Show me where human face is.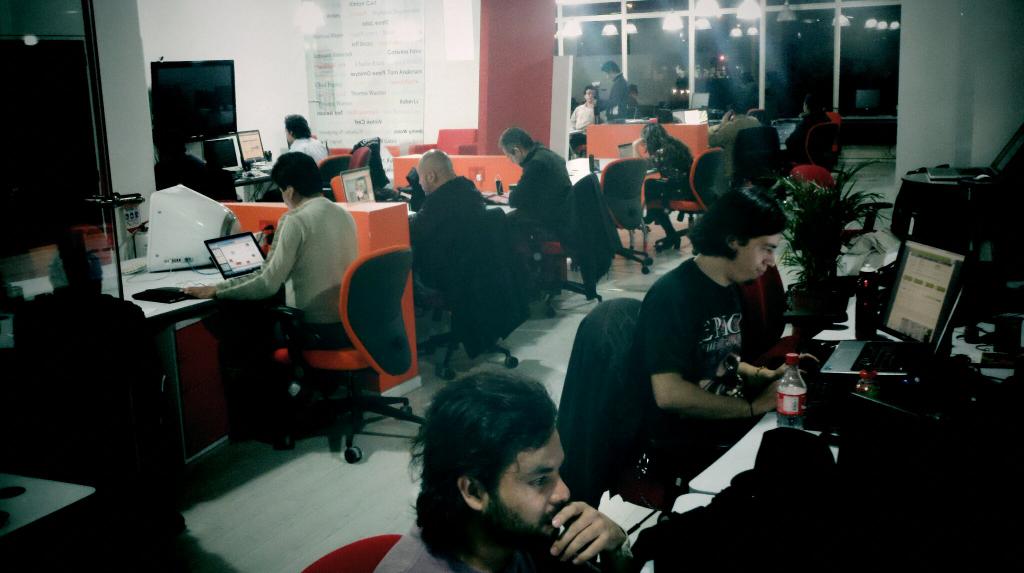
human face is at pyautogui.locateOnScreen(502, 144, 524, 165).
